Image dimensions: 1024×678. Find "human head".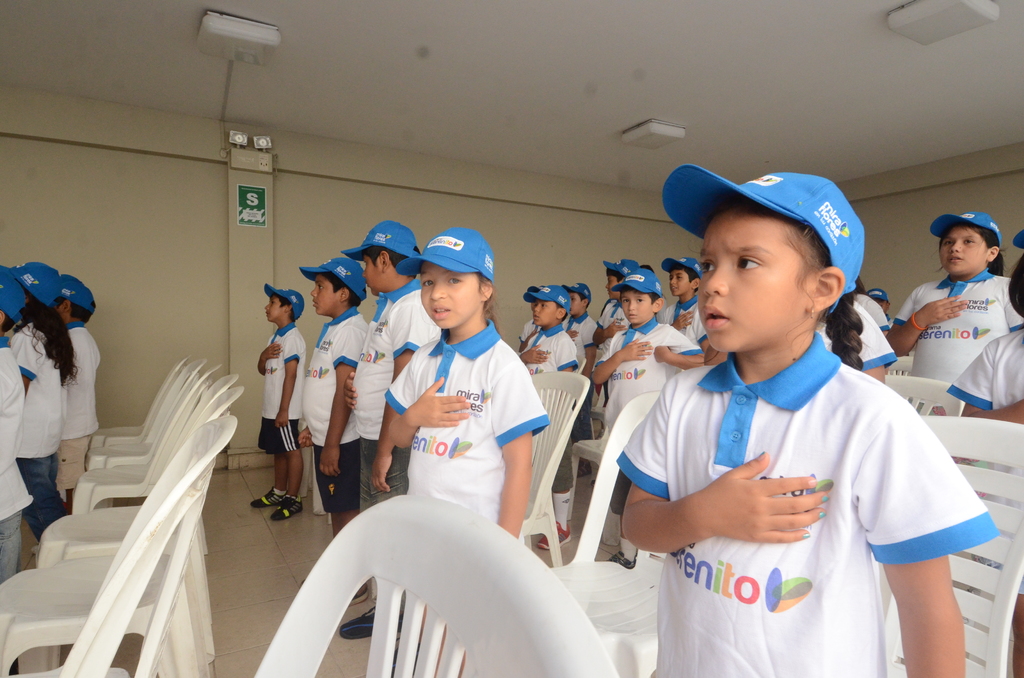
region(307, 261, 368, 314).
